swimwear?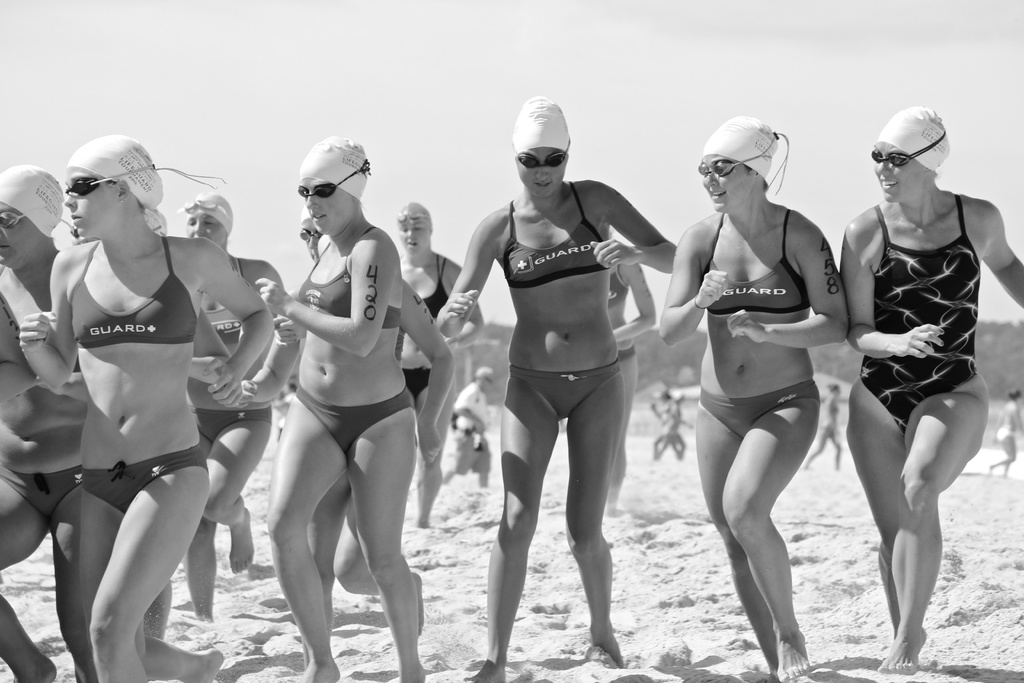
<box>509,359,621,423</box>
